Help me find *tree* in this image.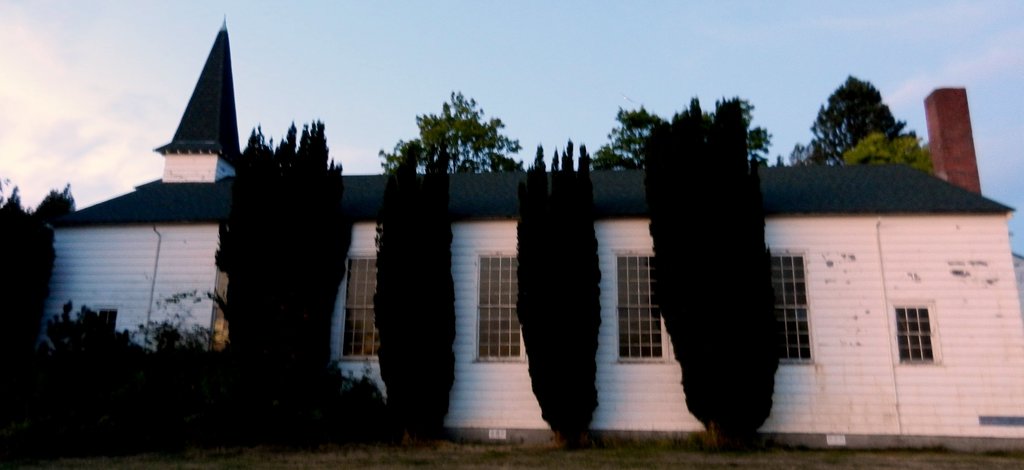
Found it: {"left": 0, "top": 189, "right": 58, "bottom": 423}.
